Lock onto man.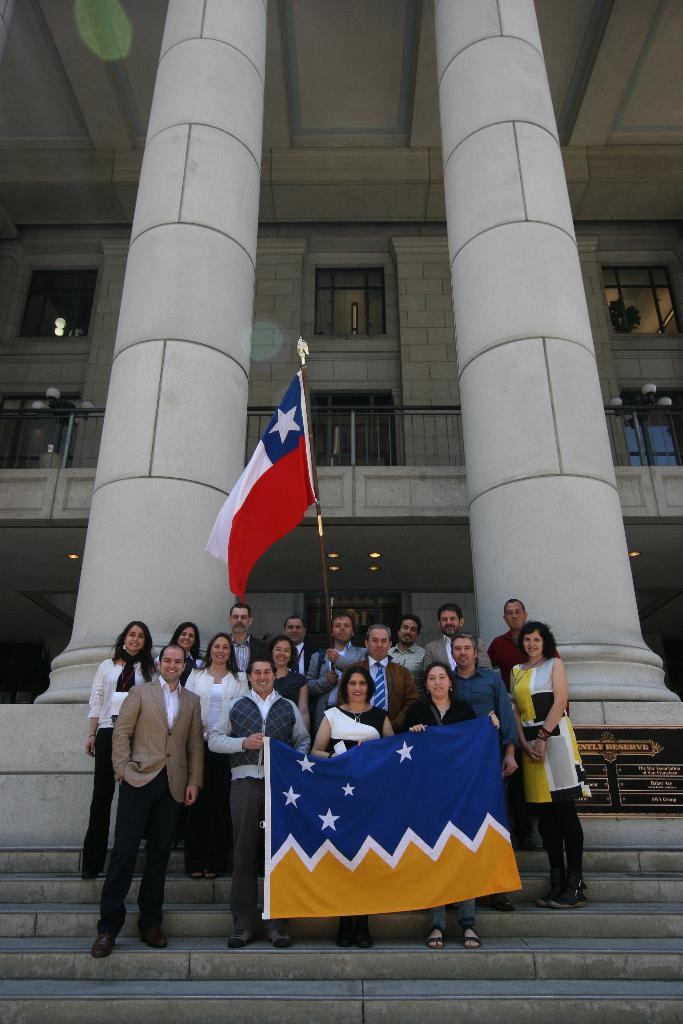
Locked: 354 625 413 737.
